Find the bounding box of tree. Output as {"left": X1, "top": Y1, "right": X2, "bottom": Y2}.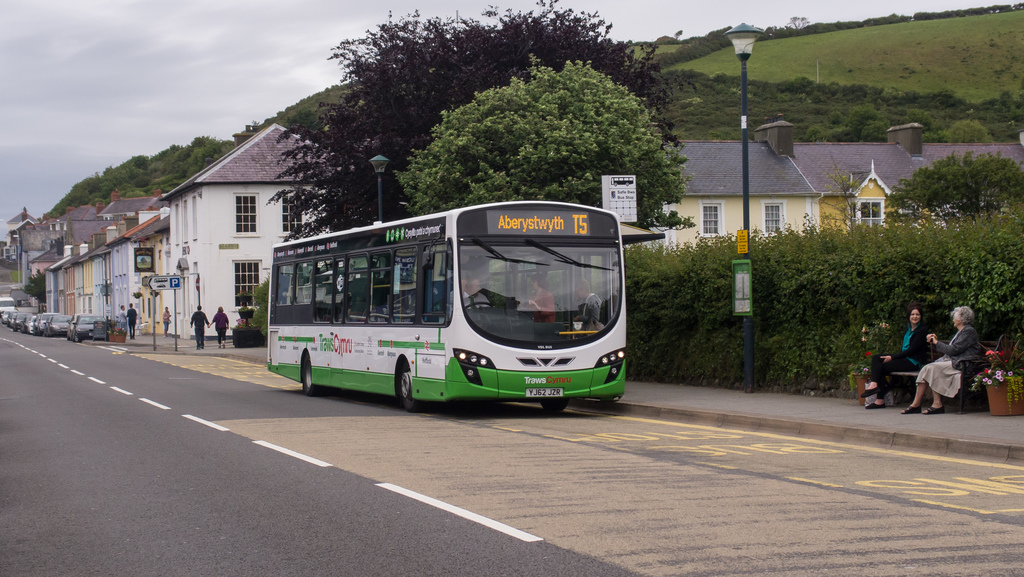
{"left": 278, "top": 1, "right": 689, "bottom": 251}.
